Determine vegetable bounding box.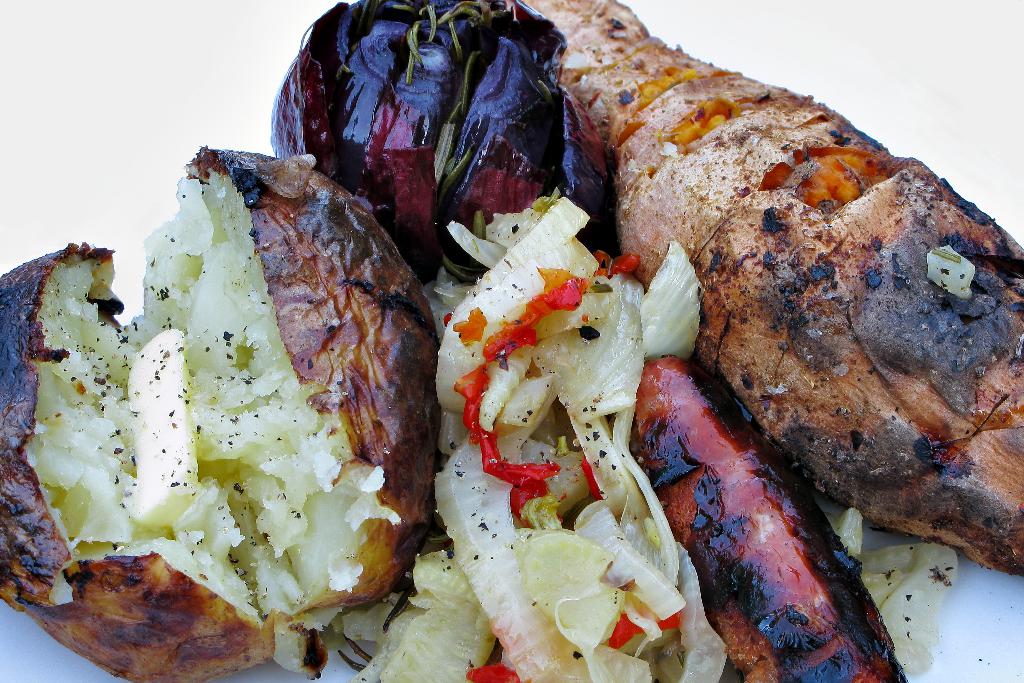
Determined: [925, 242, 974, 298].
